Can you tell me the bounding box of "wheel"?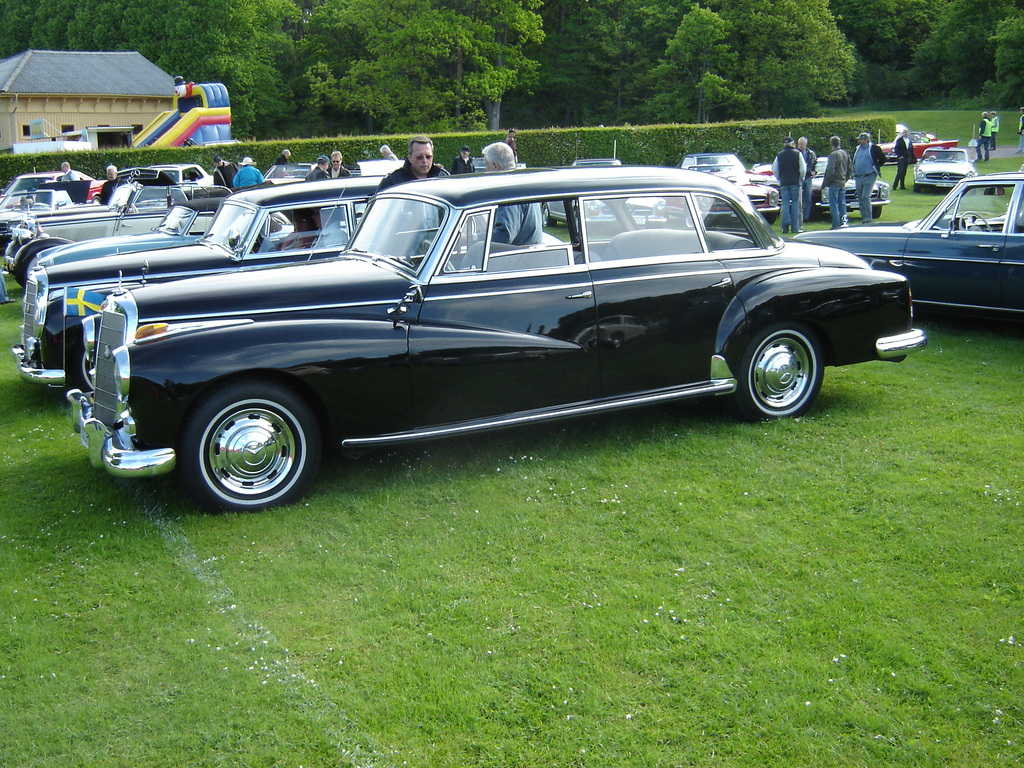
915,183,925,192.
